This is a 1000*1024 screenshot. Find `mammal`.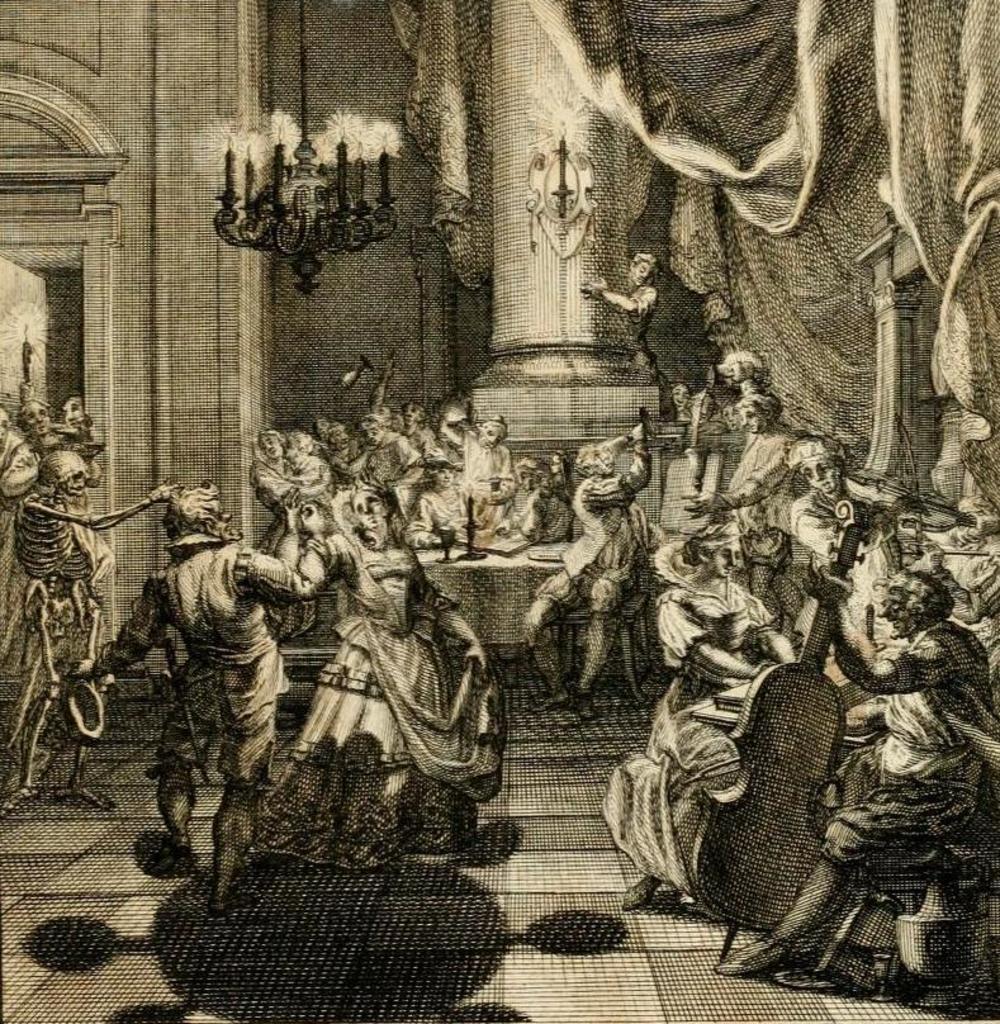
Bounding box: (x1=324, y1=422, x2=356, y2=465).
